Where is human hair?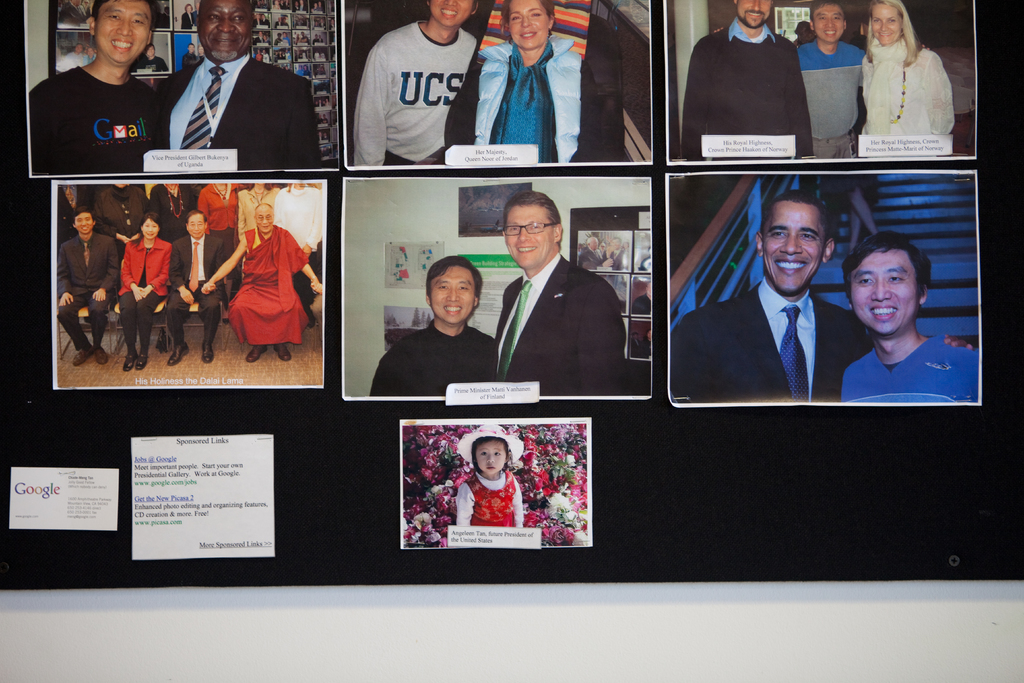
x1=132 y1=210 x2=161 y2=244.
